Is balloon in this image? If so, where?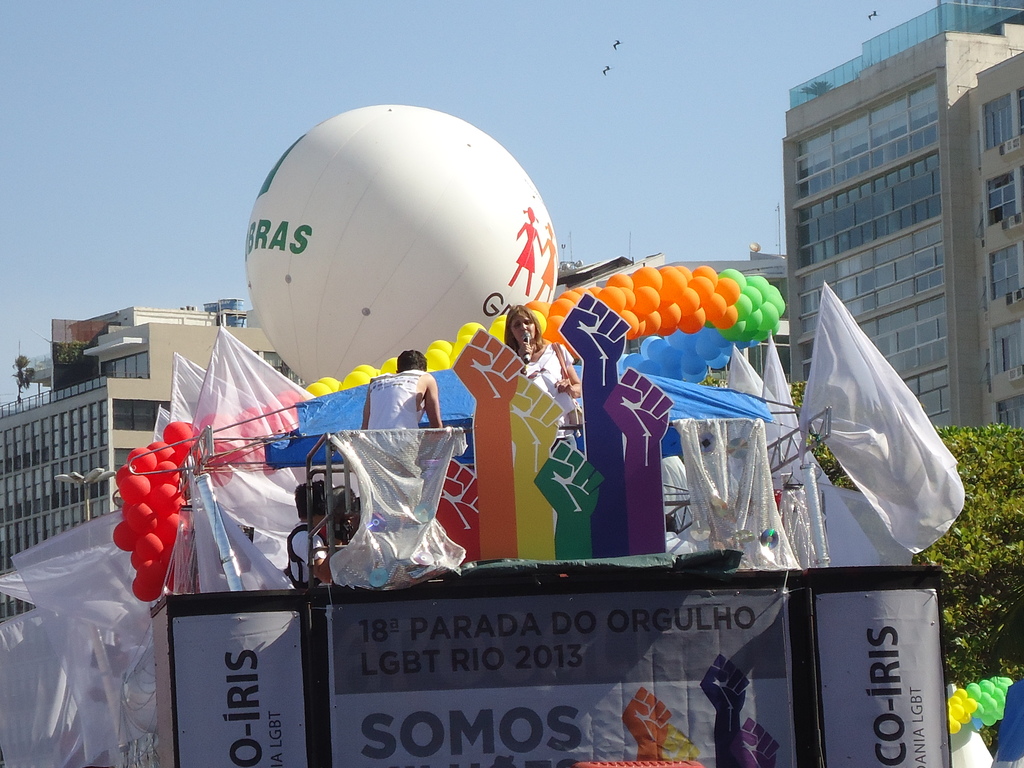
Yes, at <region>660, 304, 678, 330</region>.
